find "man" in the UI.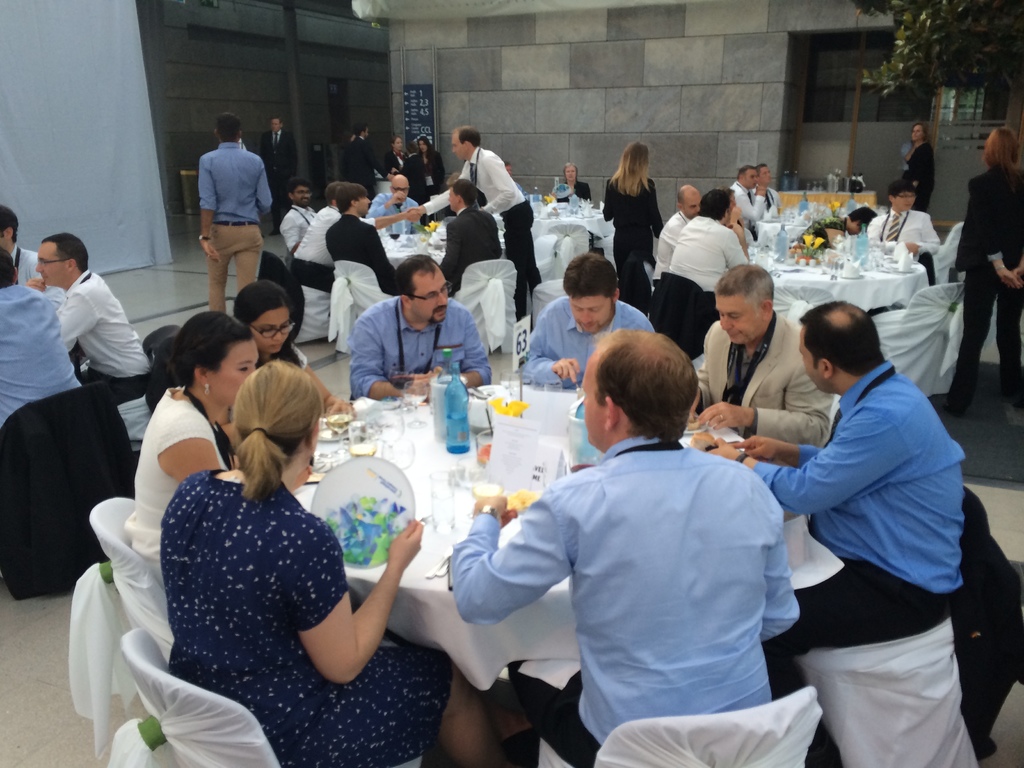
UI element at crop(518, 253, 654, 387).
